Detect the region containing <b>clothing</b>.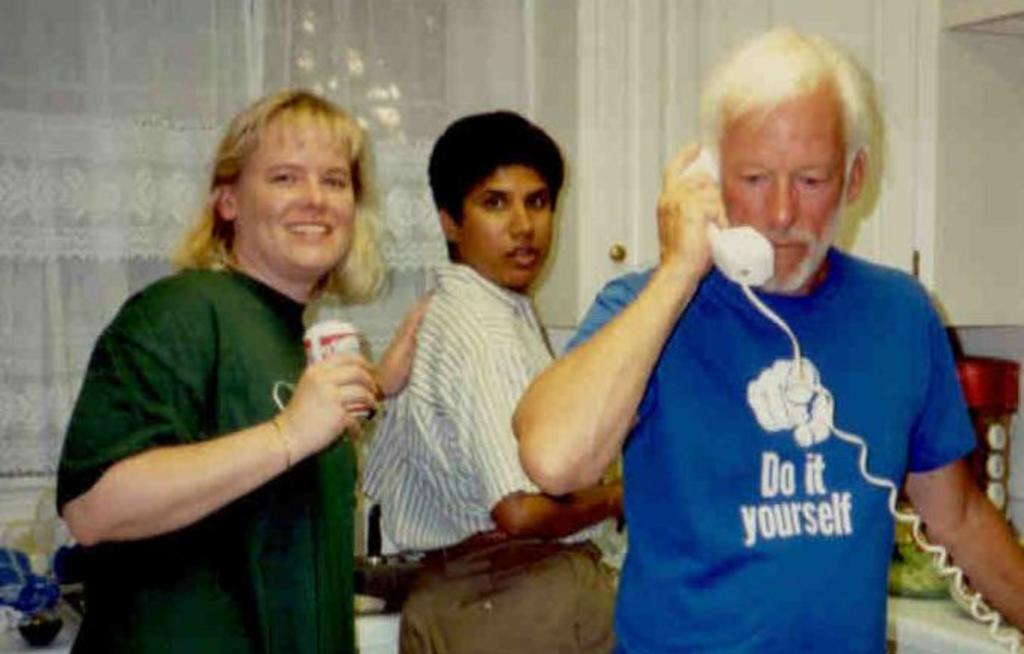
x1=57, y1=245, x2=364, y2=652.
